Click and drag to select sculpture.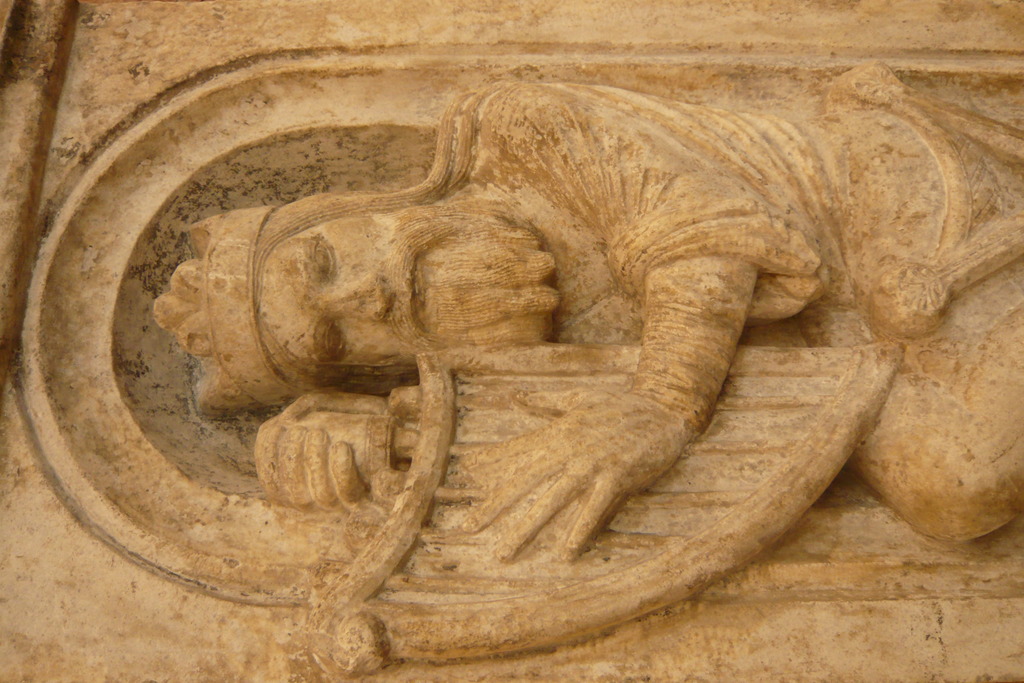
Selection: rect(153, 53, 1023, 682).
